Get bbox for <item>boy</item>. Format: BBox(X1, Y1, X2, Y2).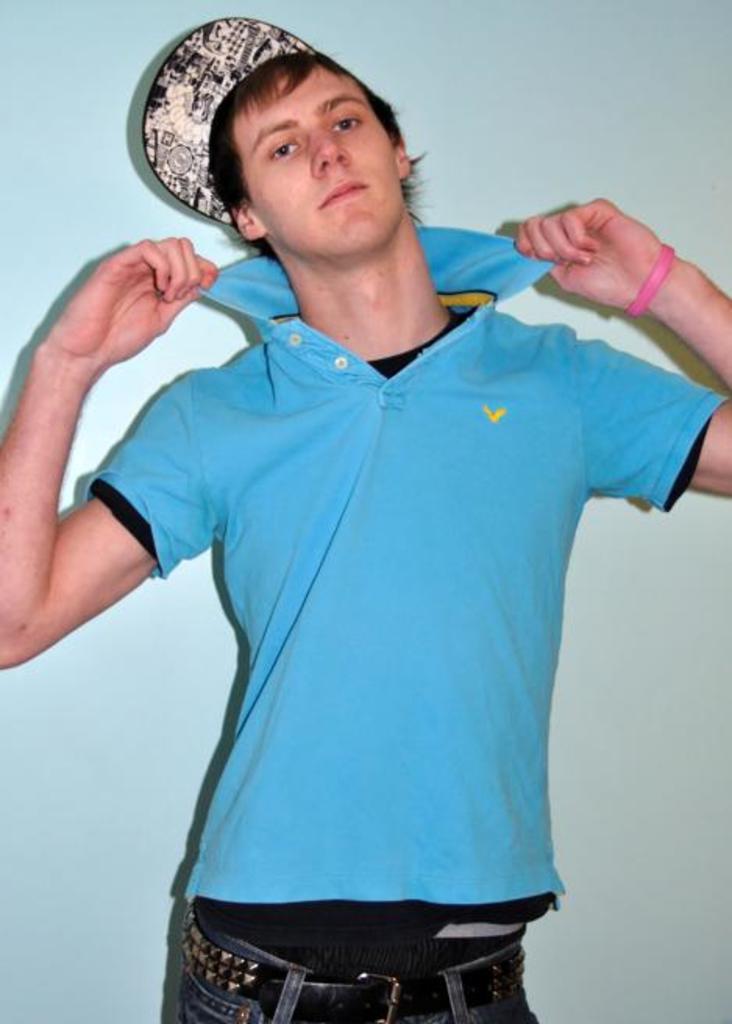
BBox(45, 41, 695, 1016).
